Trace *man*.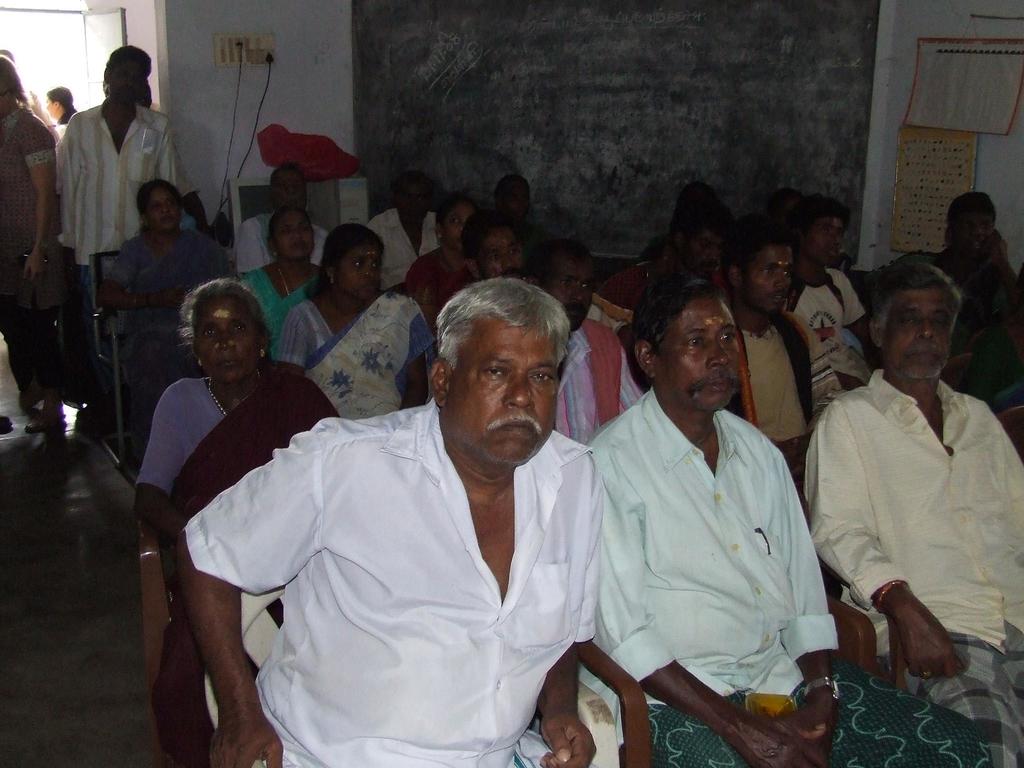
Traced to x1=147 y1=277 x2=644 y2=767.
